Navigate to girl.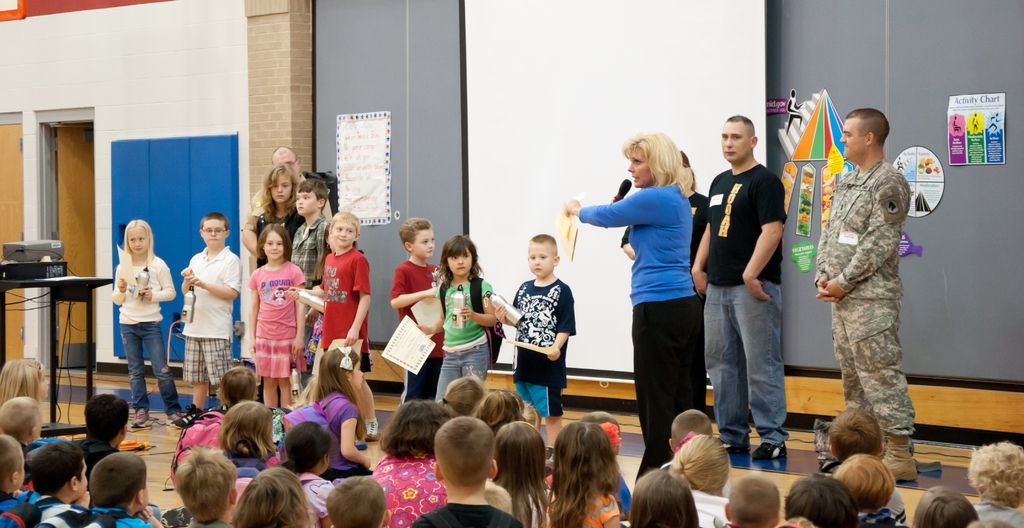
Navigation target: pyautogui.locateOnScreen(111, 217, 180, 429).
